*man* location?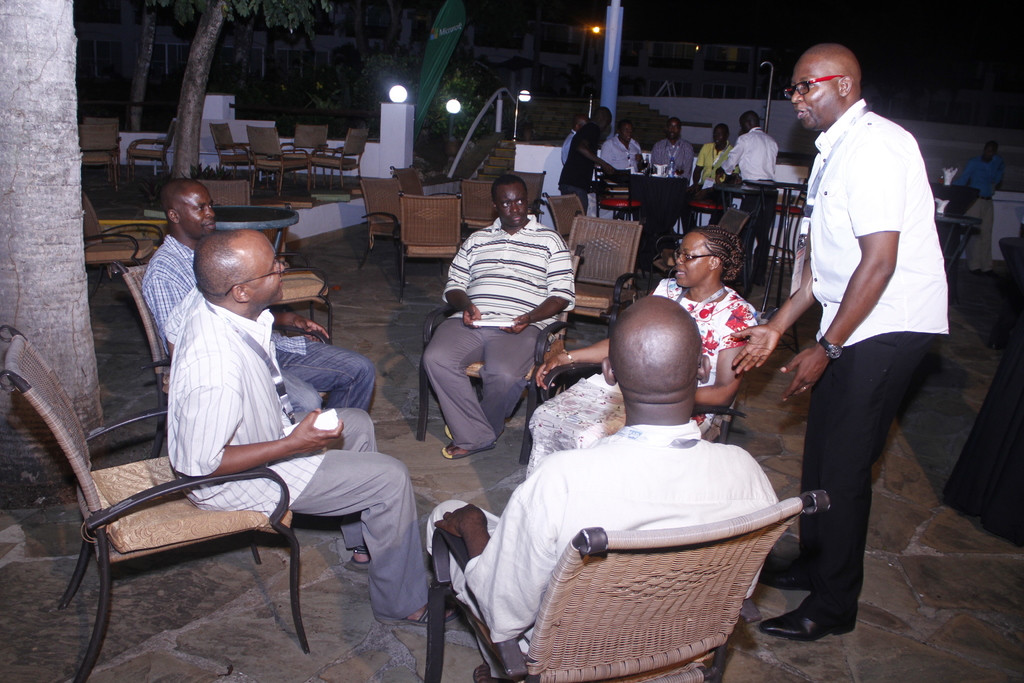
l=600, t=120, r=643, b=221
